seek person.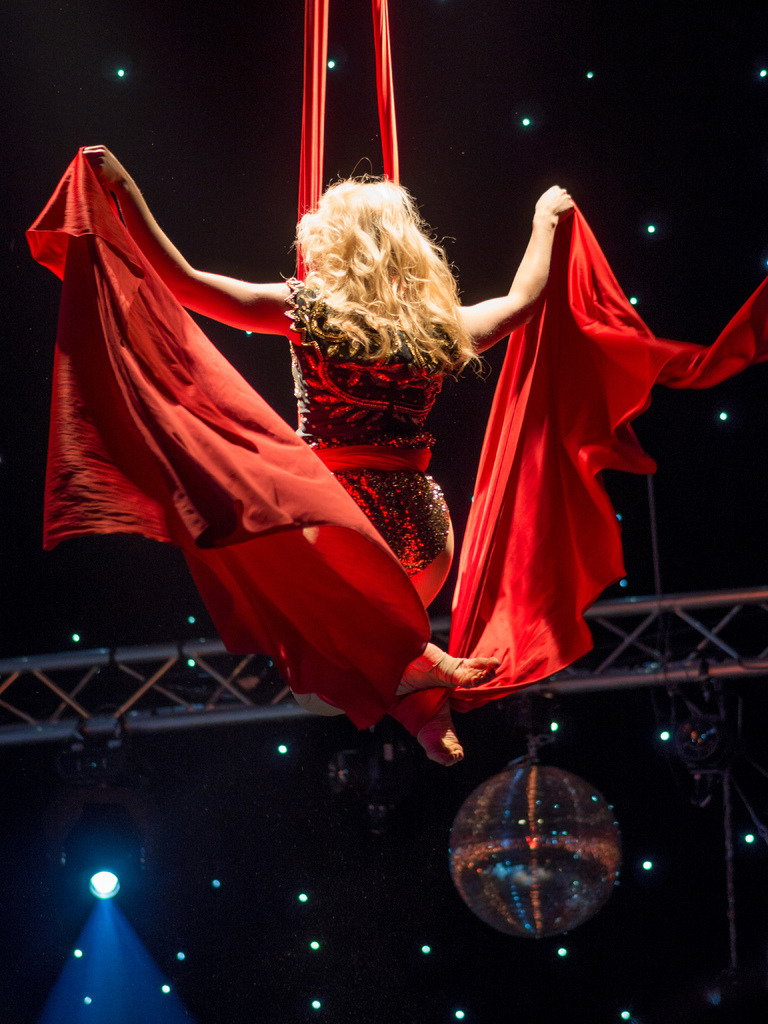
bbox=[83, 145, 577, 767].
